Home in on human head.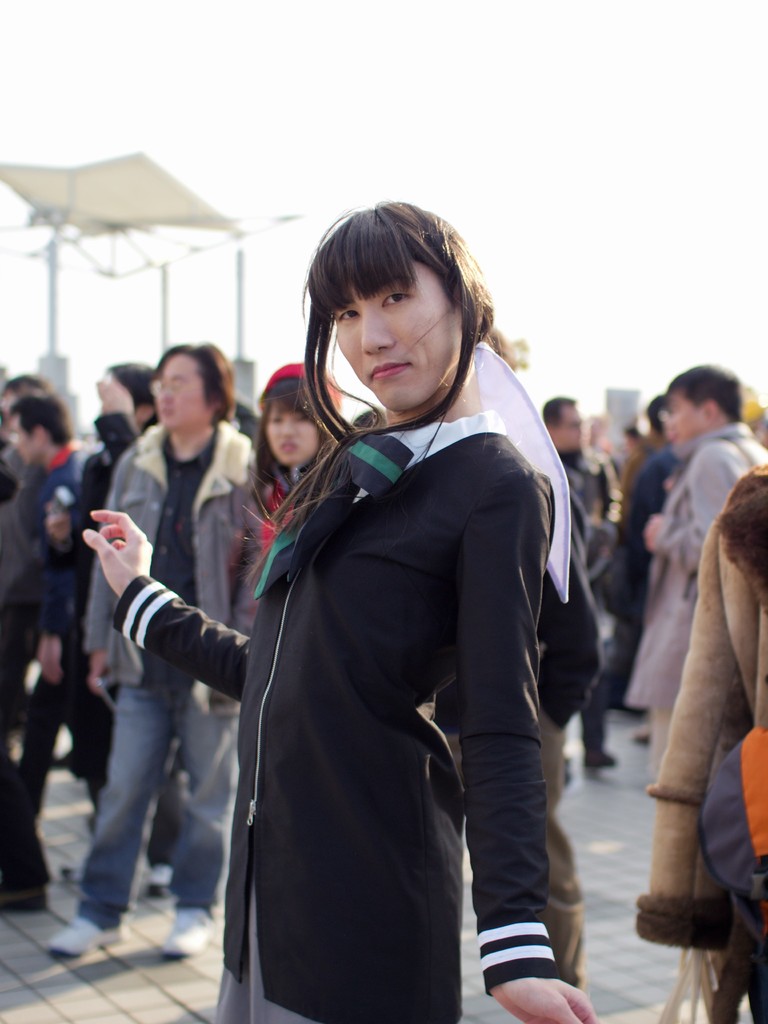
Homed in at region(157, 344, 230, 430).
